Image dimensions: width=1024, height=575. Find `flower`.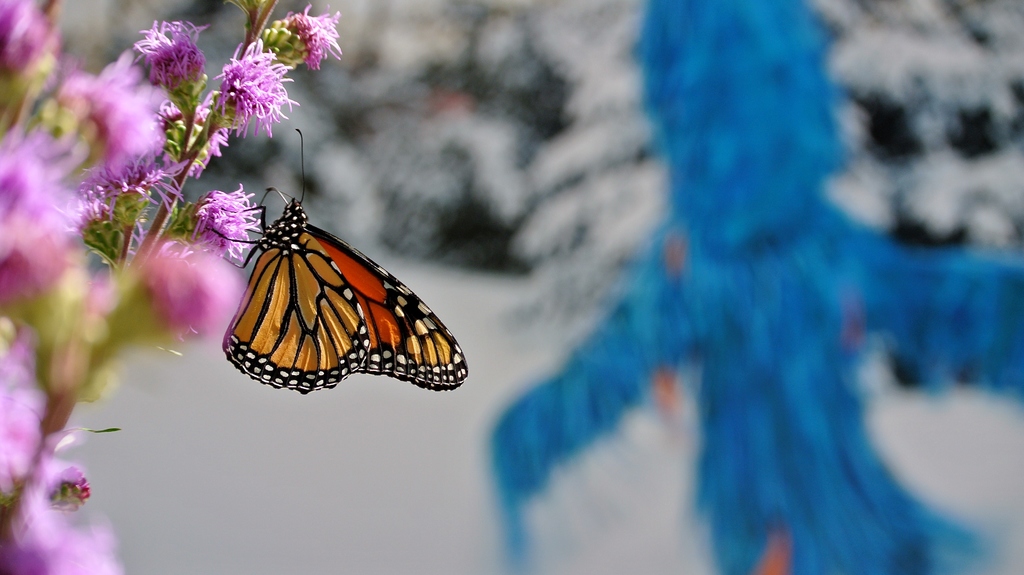
region(204, 40, 300, 137).
